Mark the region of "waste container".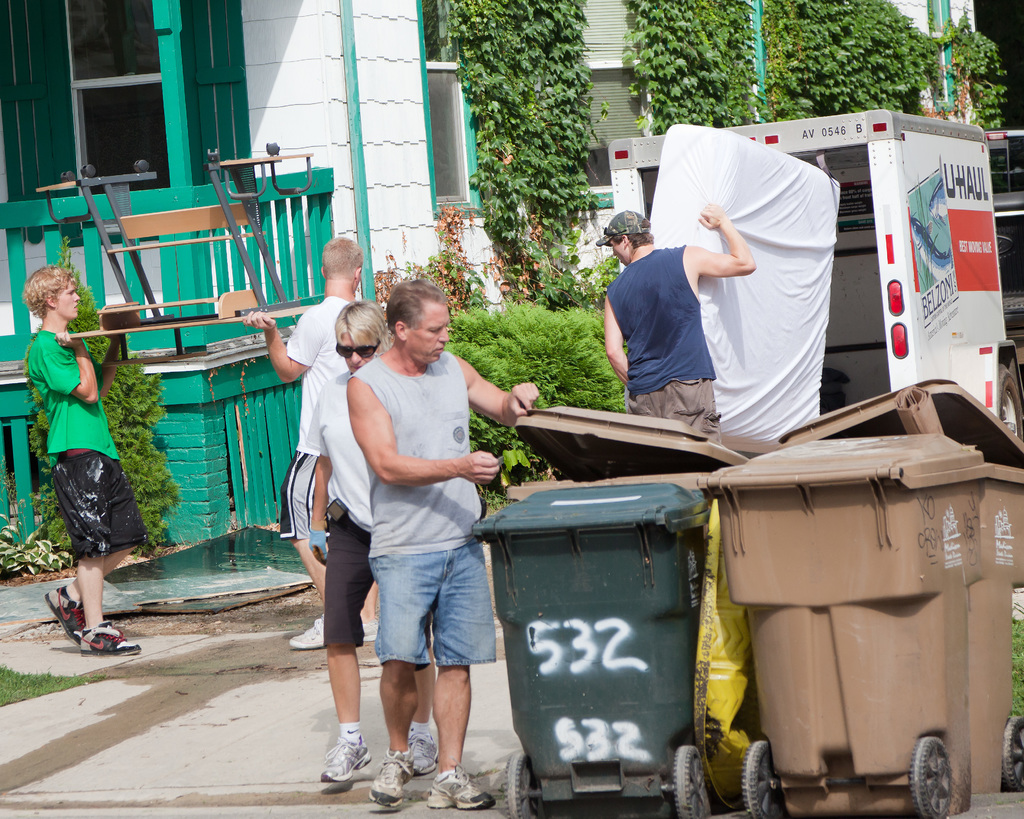
Region: (left=698, top=429, right=996, bottom=815).
